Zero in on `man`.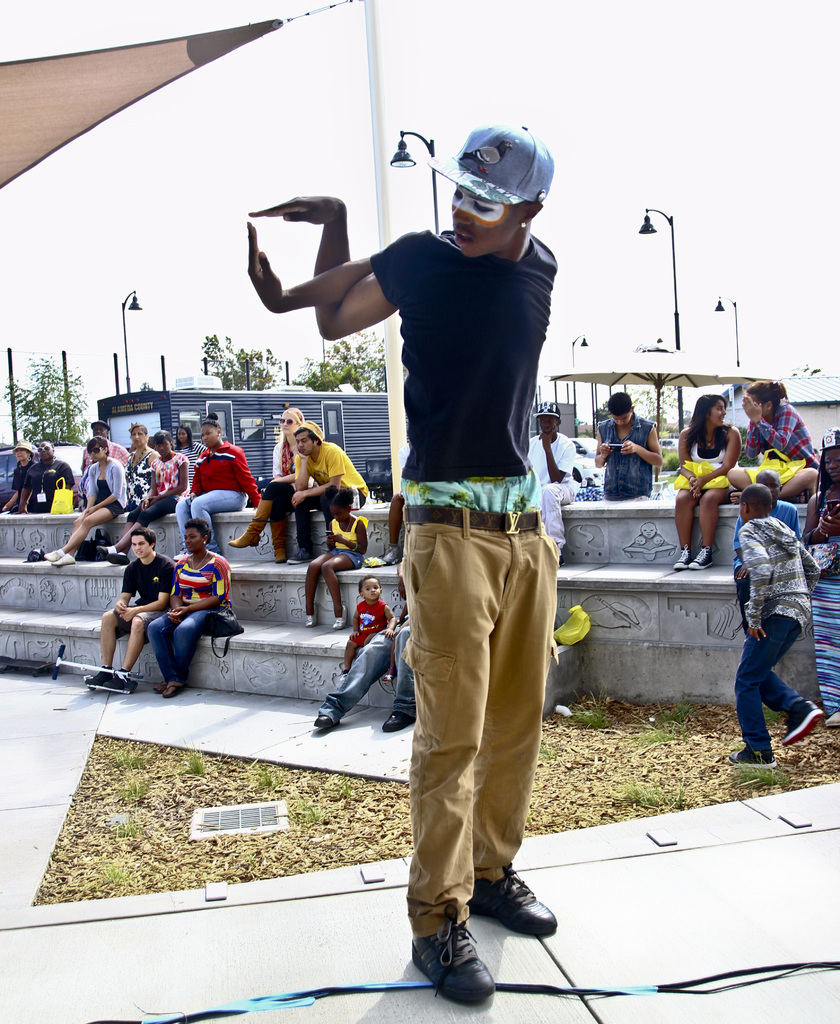
Zeroed in: bbox=[523, 402, 584, 570].
